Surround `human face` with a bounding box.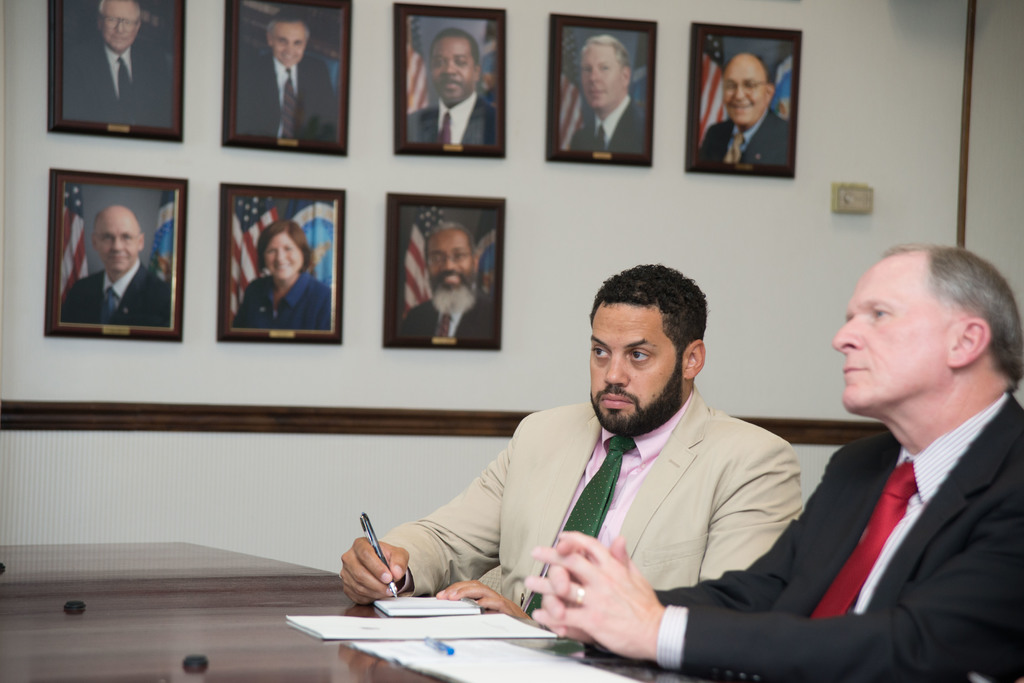
[834,256,944,408].
